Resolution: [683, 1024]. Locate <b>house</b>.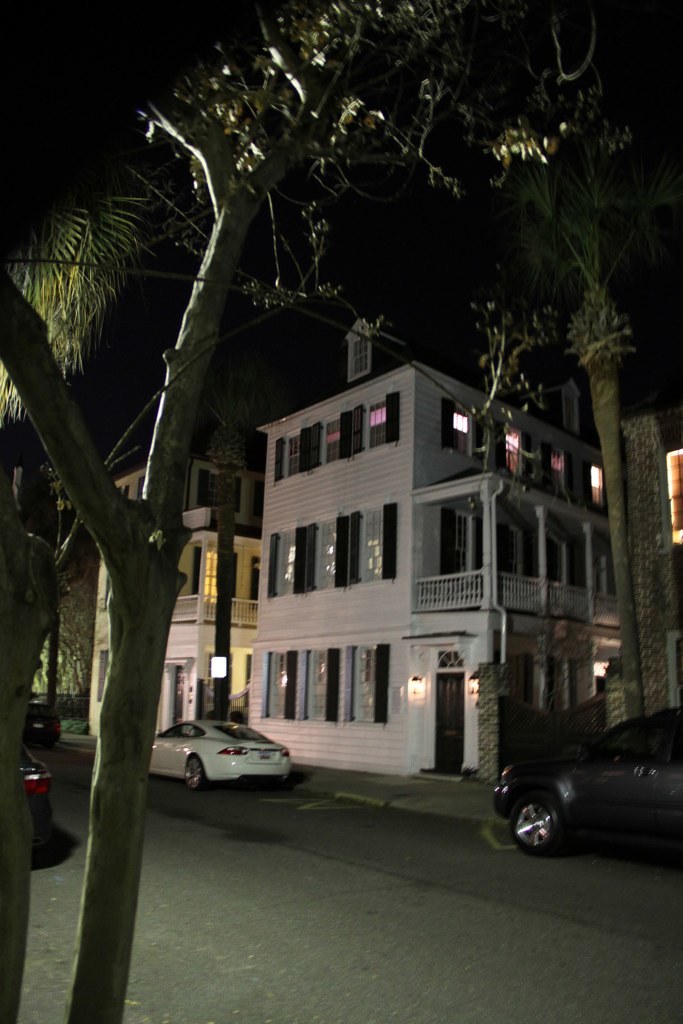
Rect(80, 395, 275, 737).
